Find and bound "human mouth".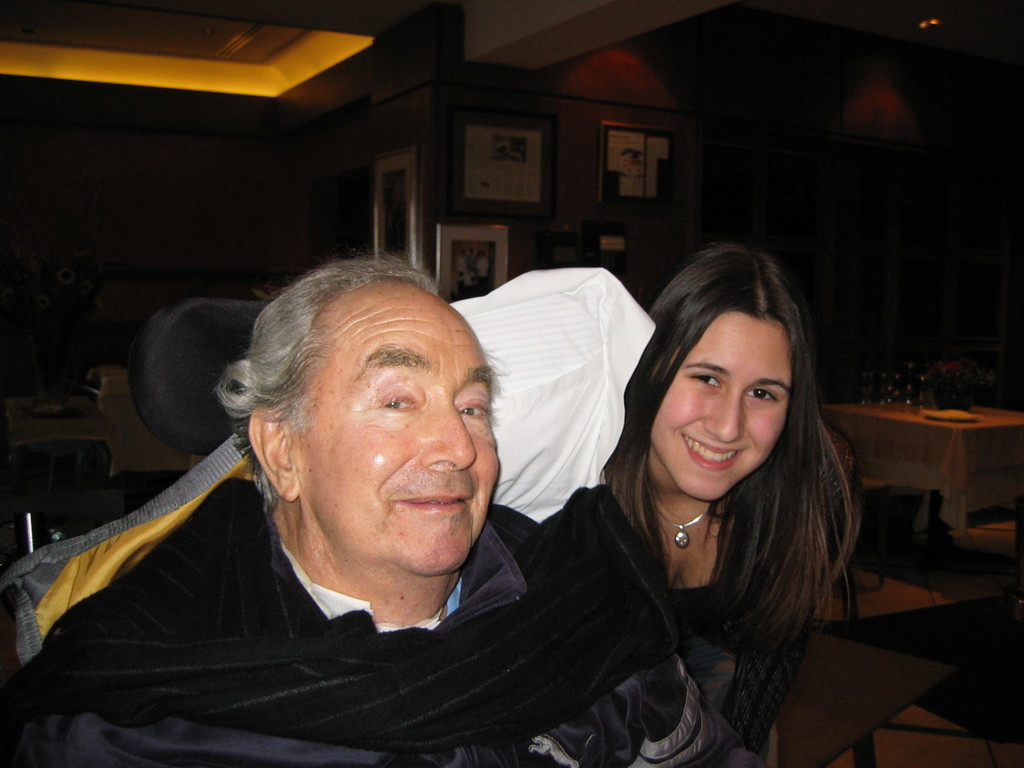
Bound: (left=400, top=493, right=472, bottom=513).
